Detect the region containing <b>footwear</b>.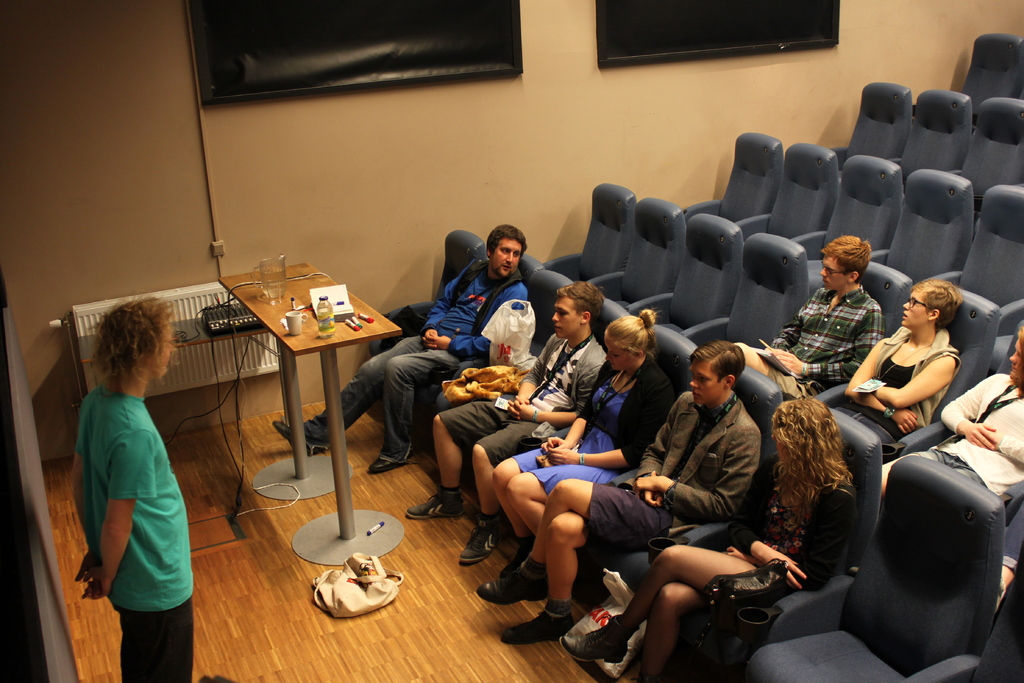
(left=271, top=420, right=330, bottom=458).
